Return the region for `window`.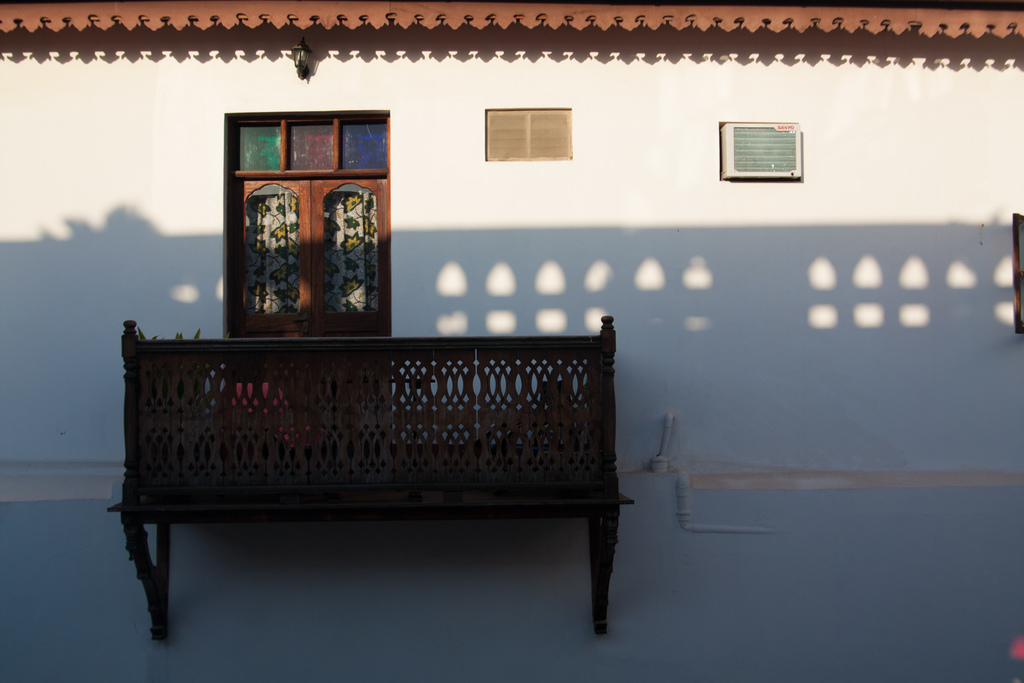
l=216, t=84, r=397, b=326.
